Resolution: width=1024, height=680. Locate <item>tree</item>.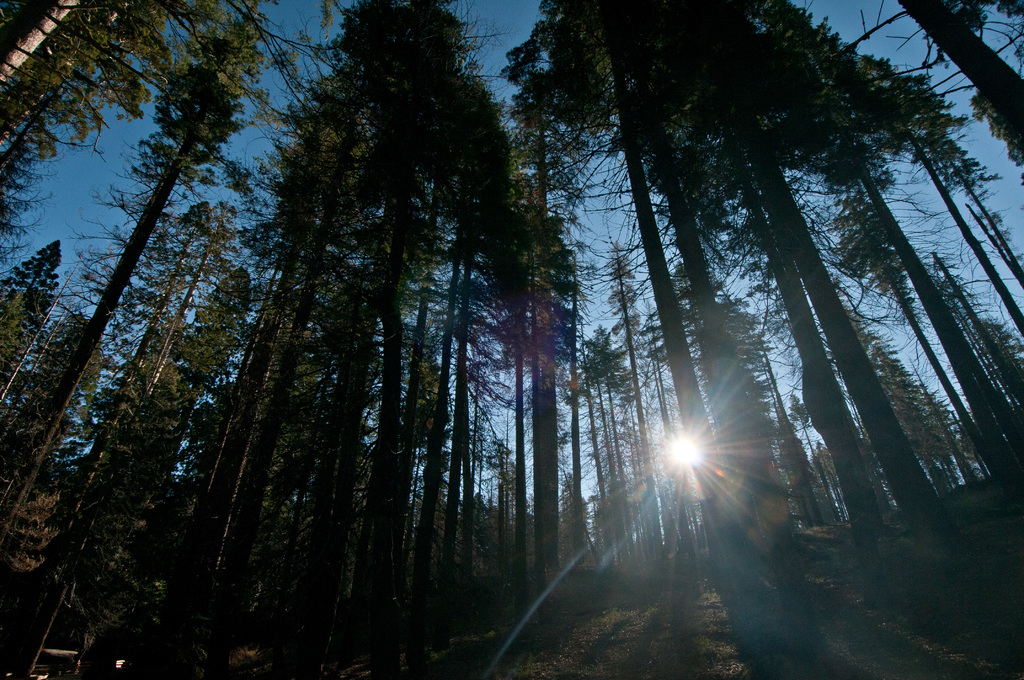
bbox=(140, 35, 632, 621).
